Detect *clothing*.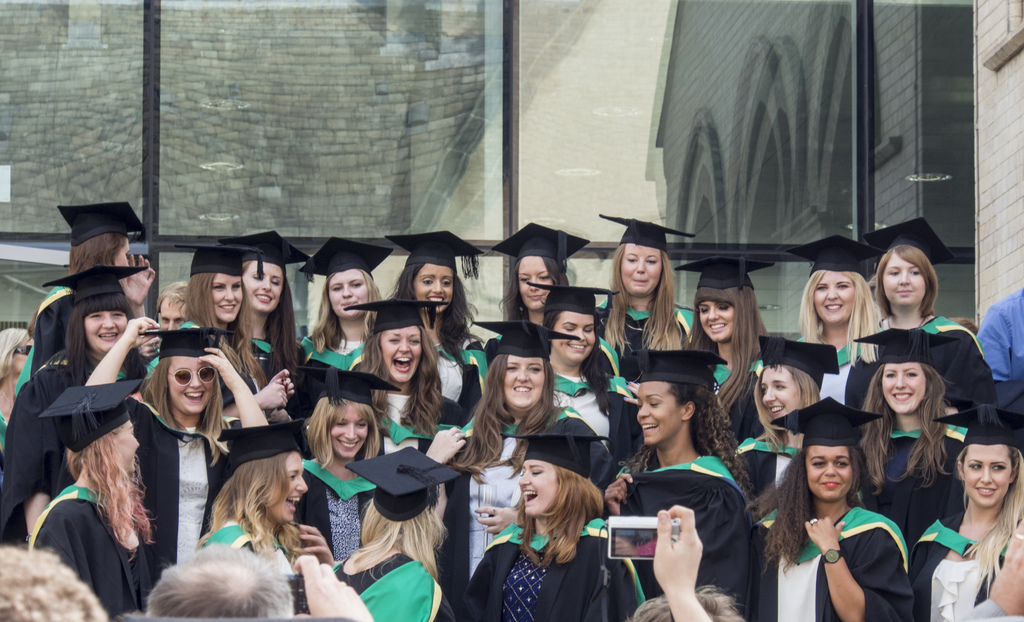
Detected at region(0, 350, 138, 513).
